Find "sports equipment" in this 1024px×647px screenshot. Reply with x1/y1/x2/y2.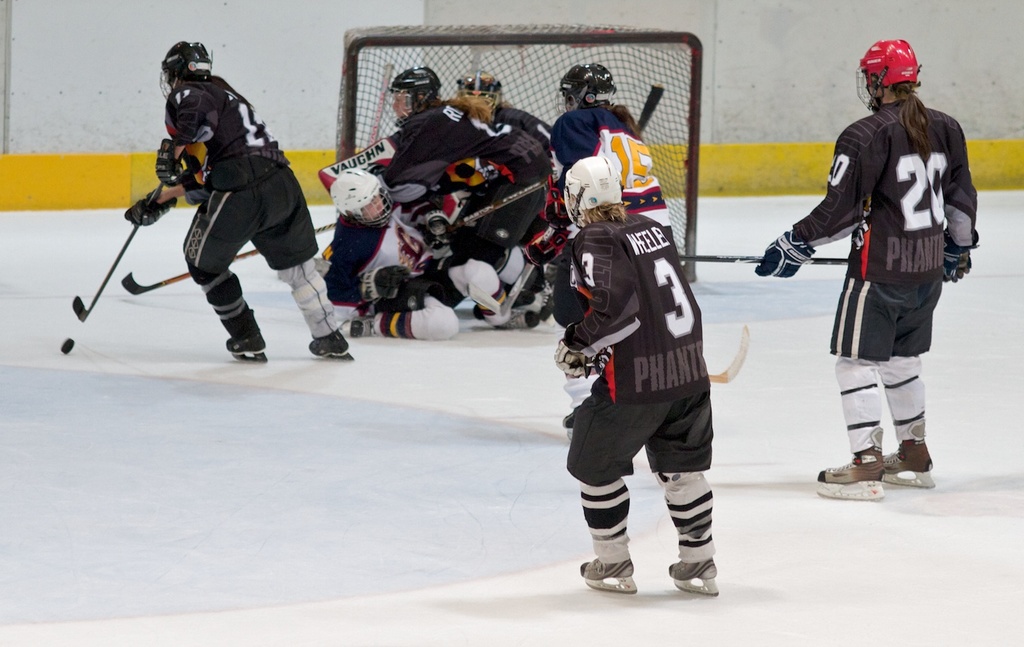
362/265/410/304.
